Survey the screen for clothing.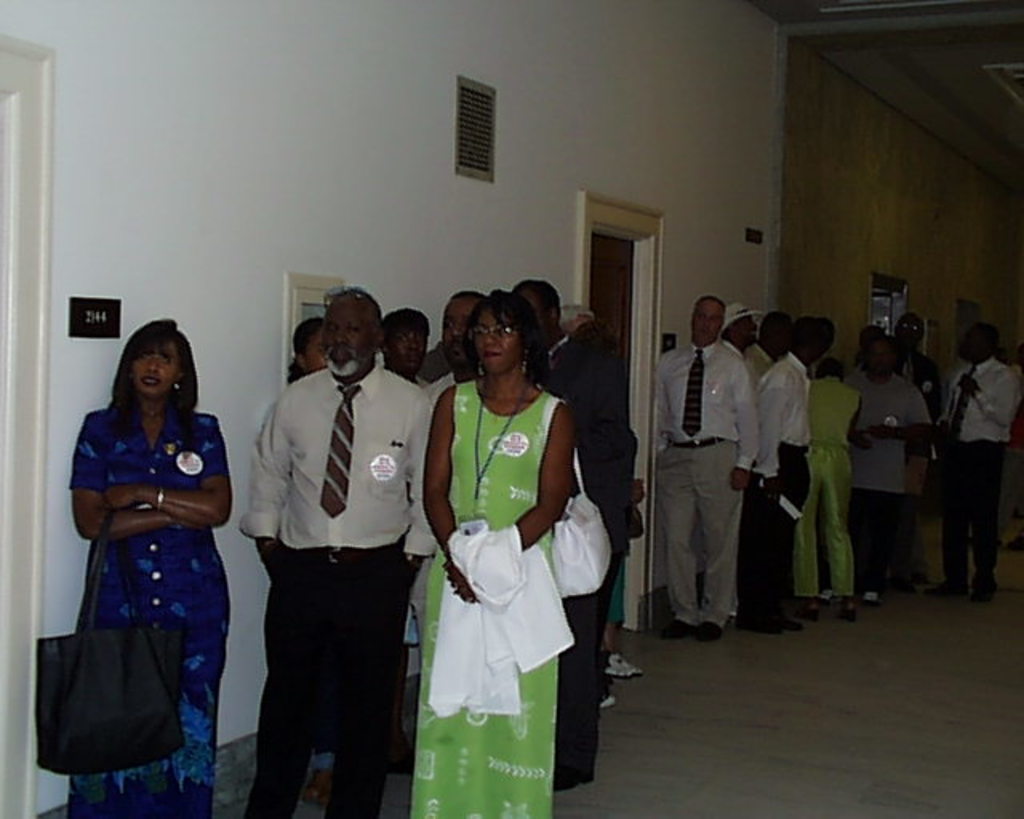
Survey found: locate(38, 379, 237, 771).
